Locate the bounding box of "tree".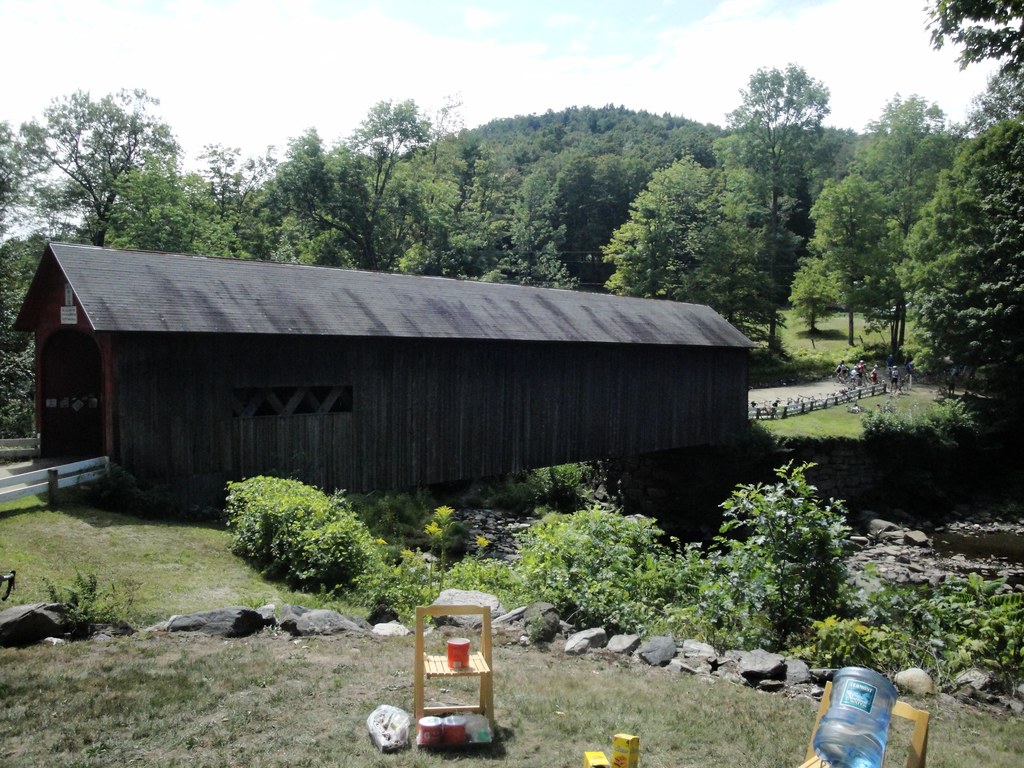
Bounding box: 103, 159, 243, 259.
